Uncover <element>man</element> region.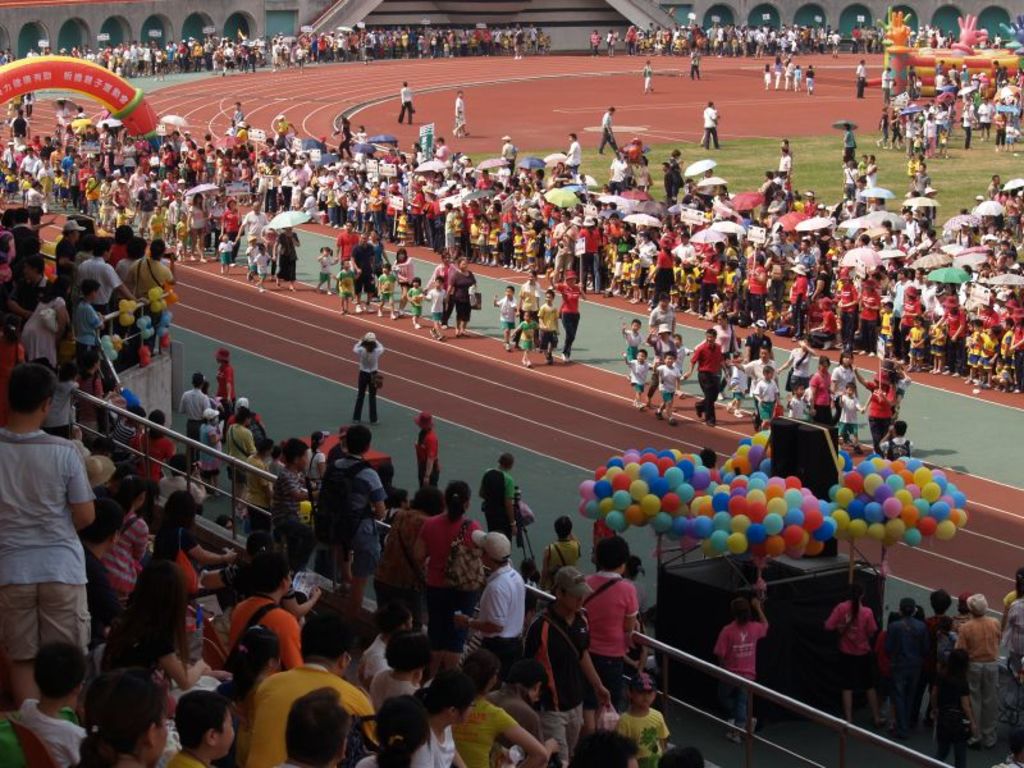
Uncovered: region(643, 291, 678, 358).
